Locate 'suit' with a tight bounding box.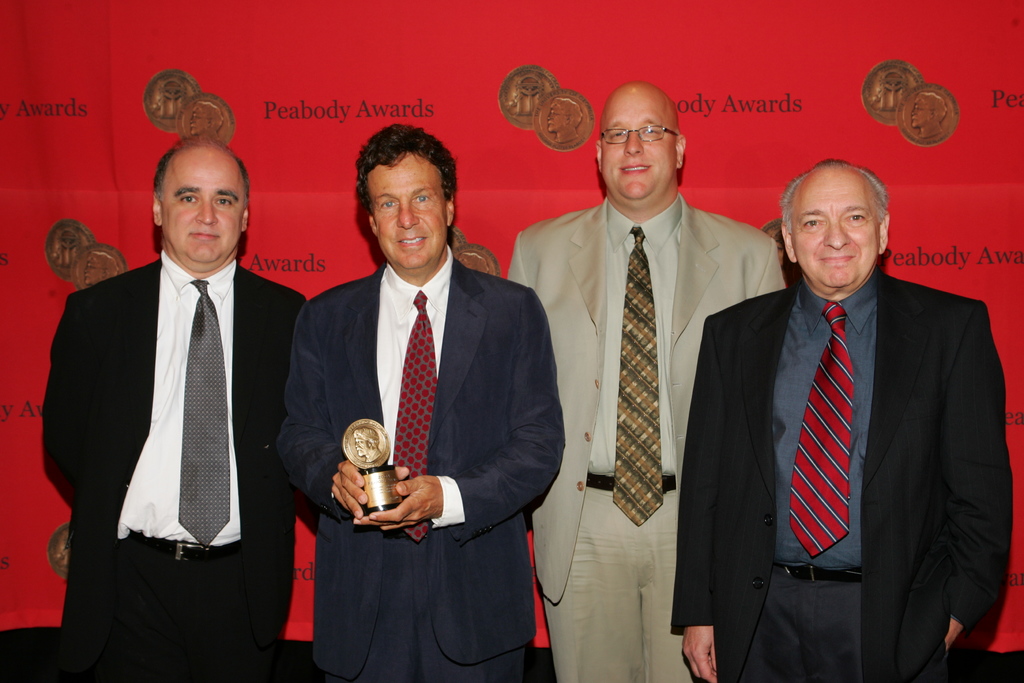
40/252/310/682.
